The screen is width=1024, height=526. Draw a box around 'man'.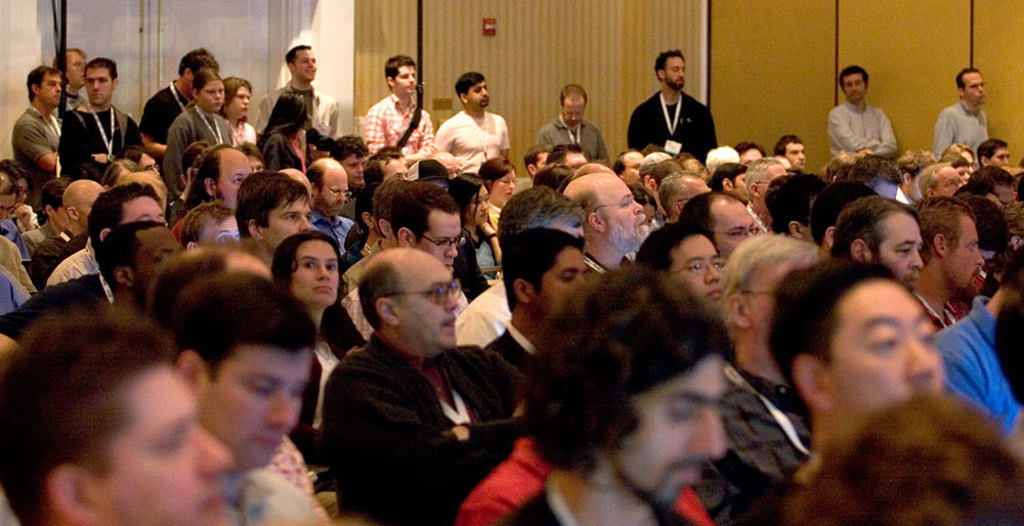
(left=834, top=189, right=923, bottom=298).
